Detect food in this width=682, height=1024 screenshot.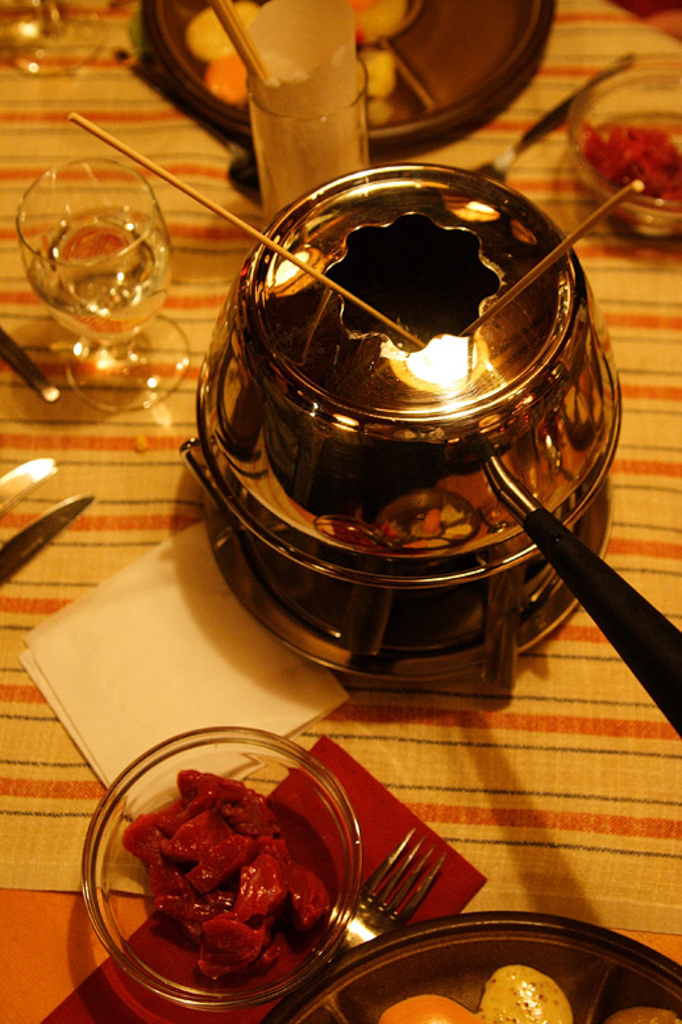
Detection: {"x1": 377, "y1": 966, "x2": 681, "y2": 1023}.
